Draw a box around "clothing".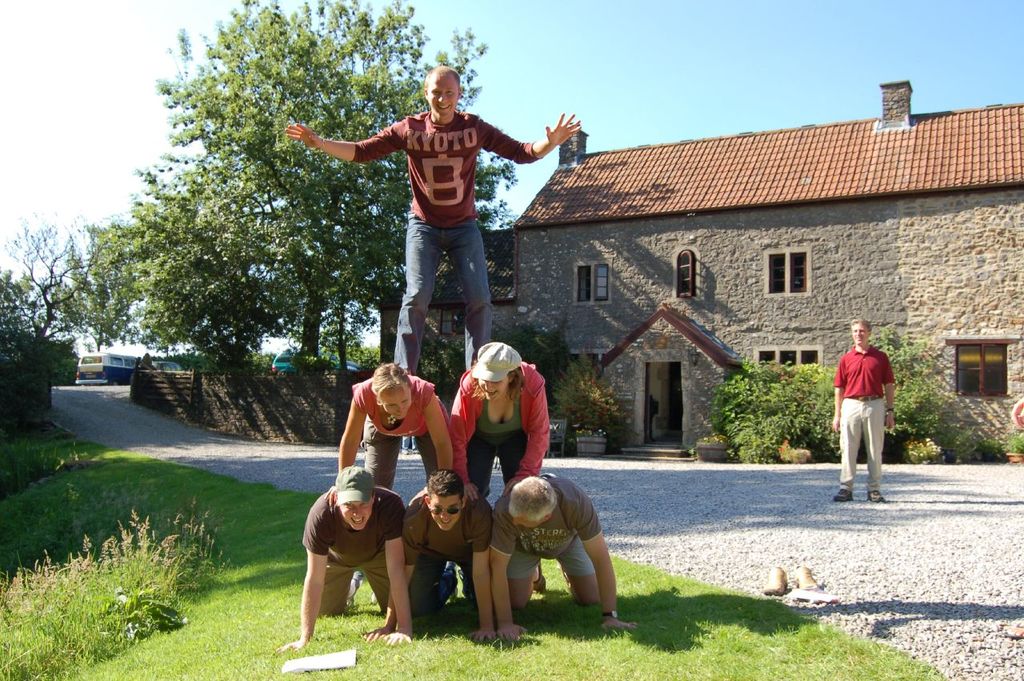
[left=403, top=487, right=494, bottom=617].
